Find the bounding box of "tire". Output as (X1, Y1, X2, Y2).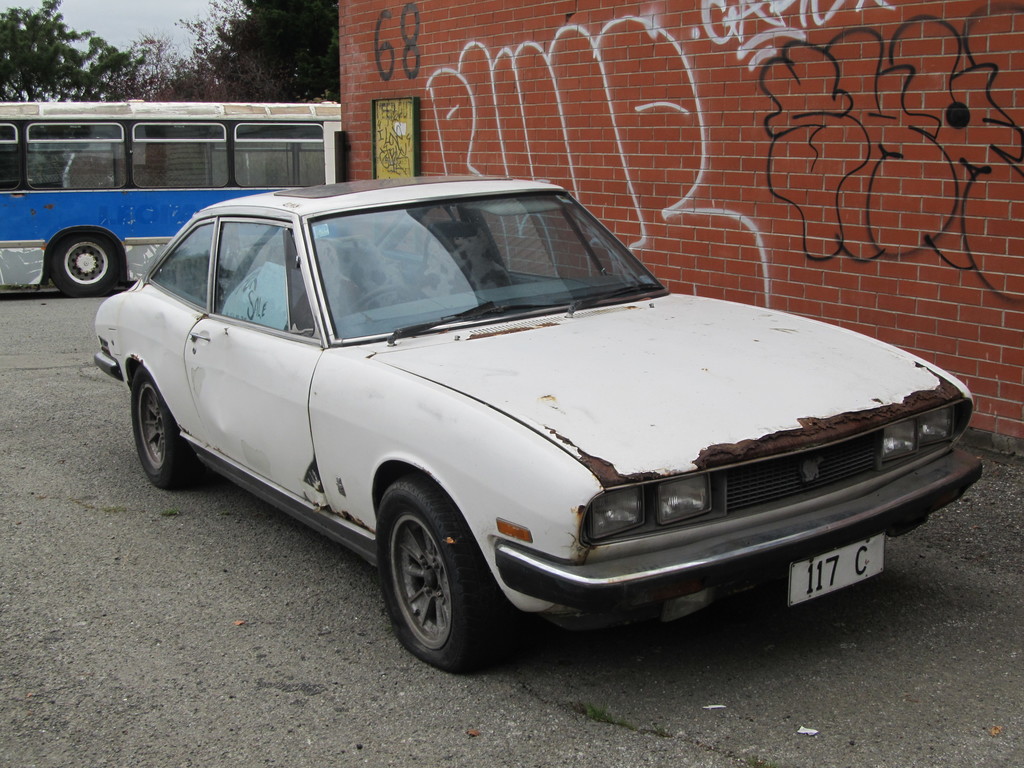
(131, 366, 196, 488).
